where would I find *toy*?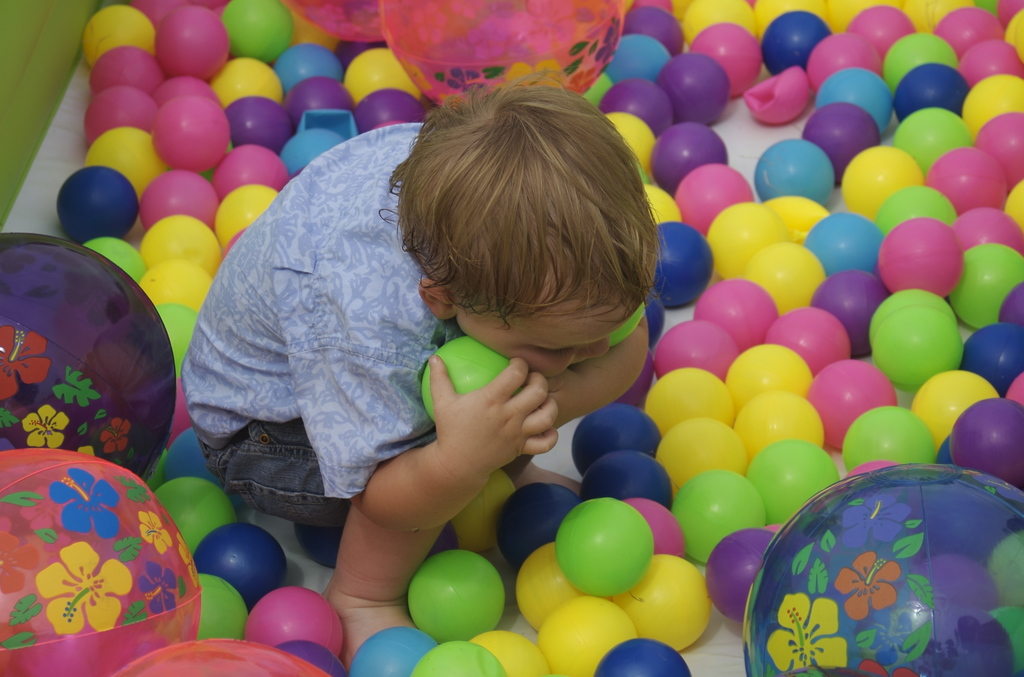
At pyautogui.locateOnScreen(934, 148, 1005, 223).
